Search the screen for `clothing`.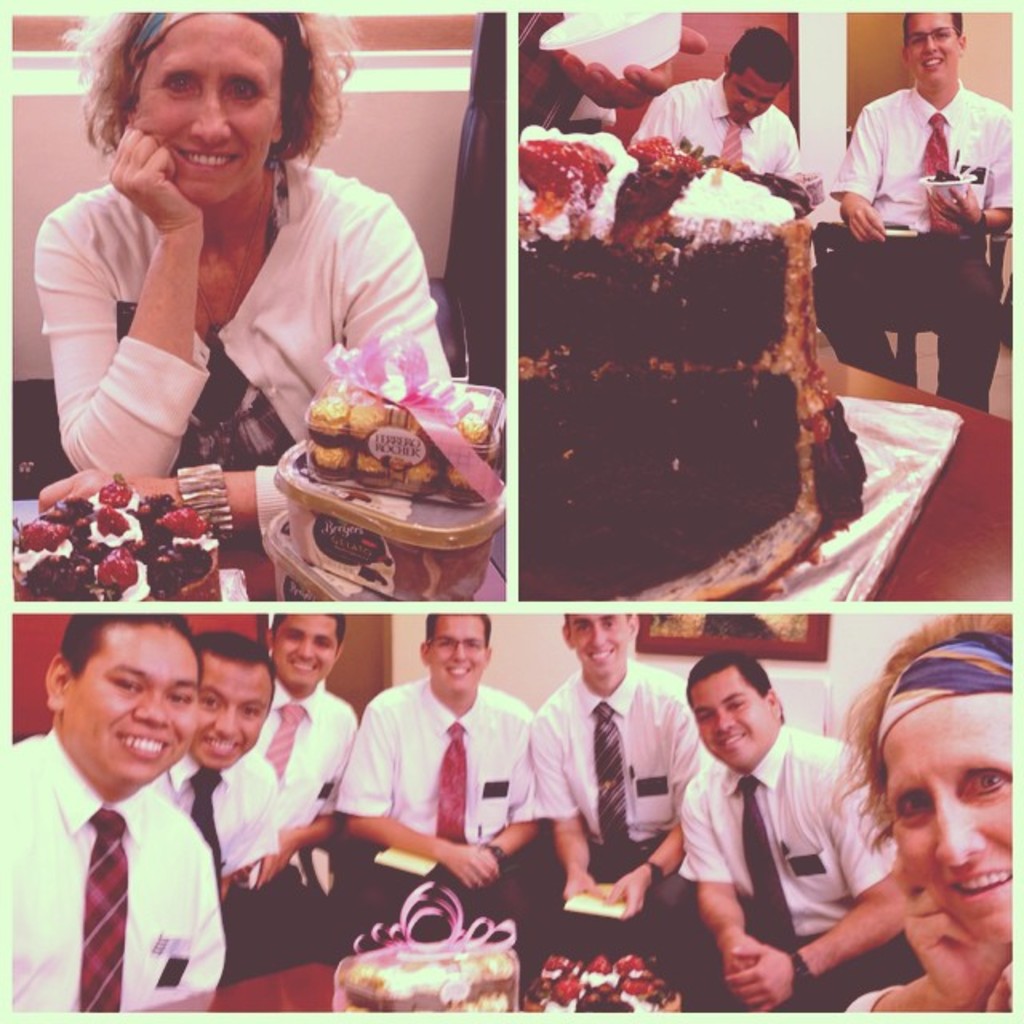
Found at locate(686, 726, 890, 944).
